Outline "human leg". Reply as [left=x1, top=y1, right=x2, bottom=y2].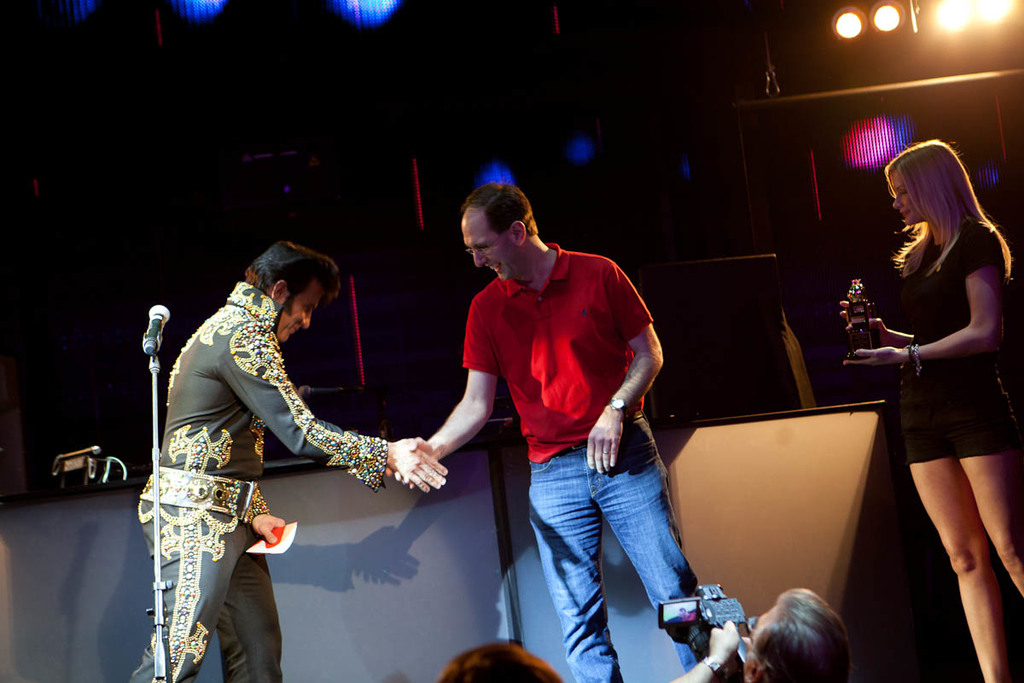
[left=597, top=410, right=740, bottom=682].
